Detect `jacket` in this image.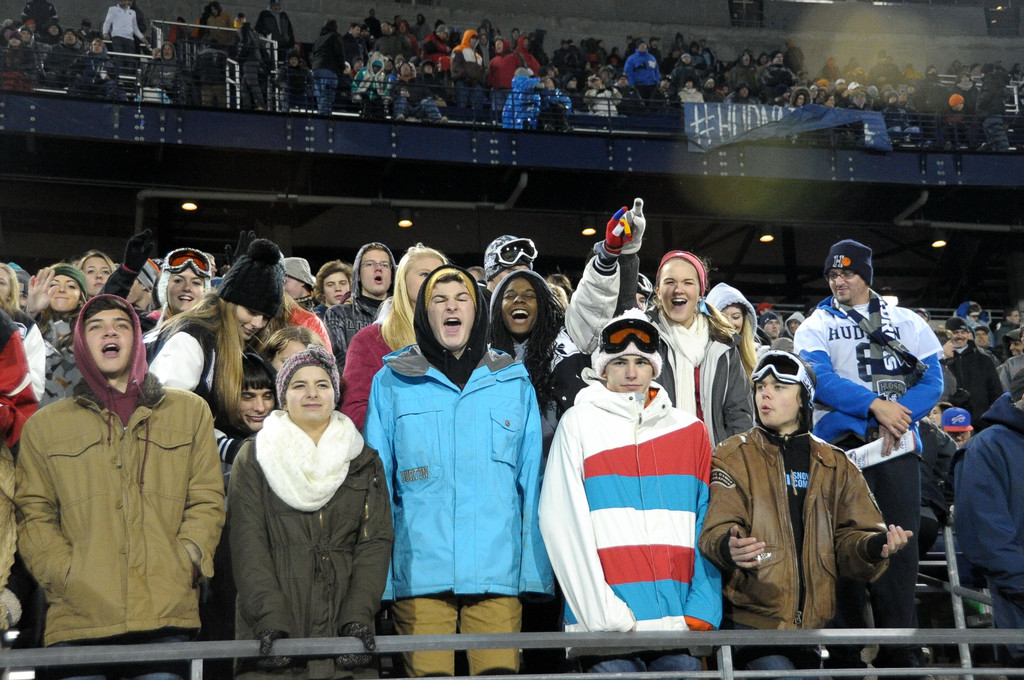
Detection: Rect(826, 288, 960, 465).
